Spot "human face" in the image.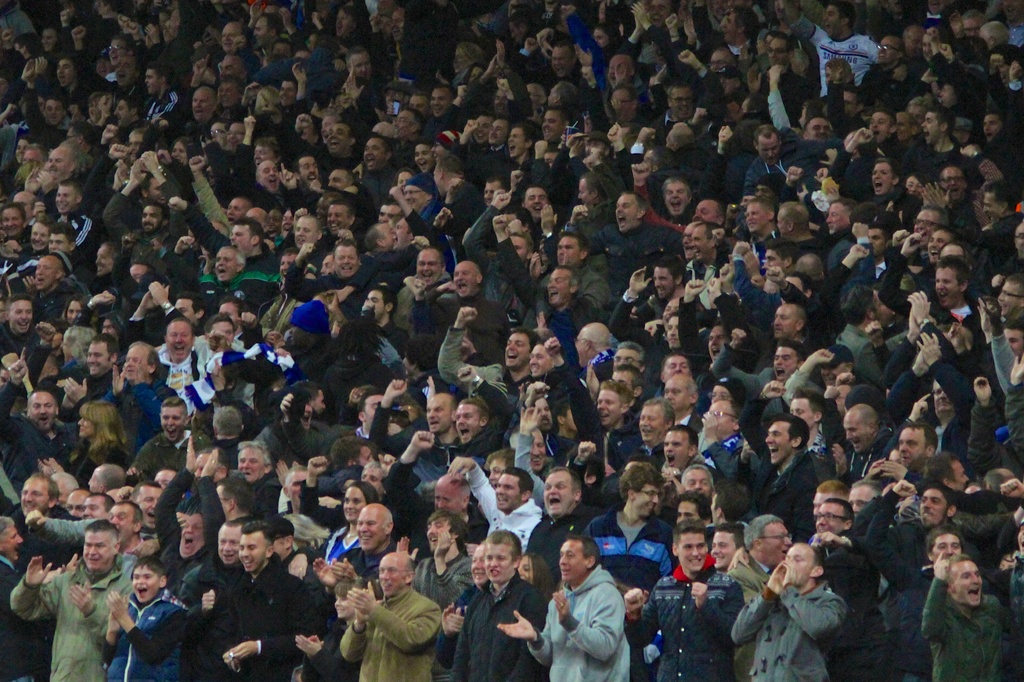
"human face" found at {"left": 219, "top": 300, "right": 241, "bottom": 331}.
